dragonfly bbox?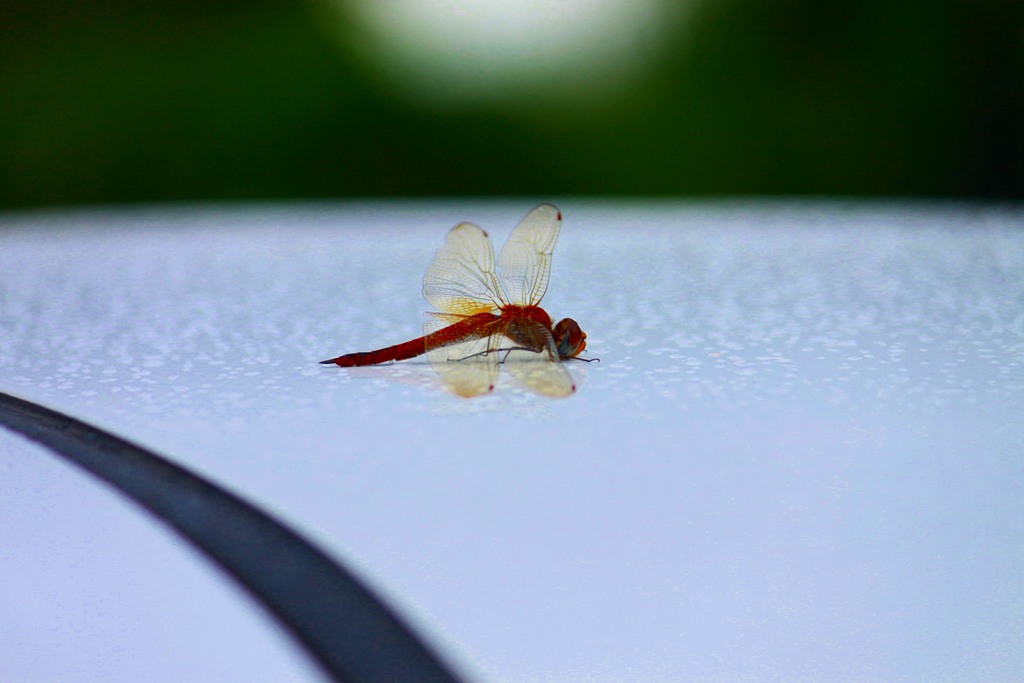
317/200/599/403
